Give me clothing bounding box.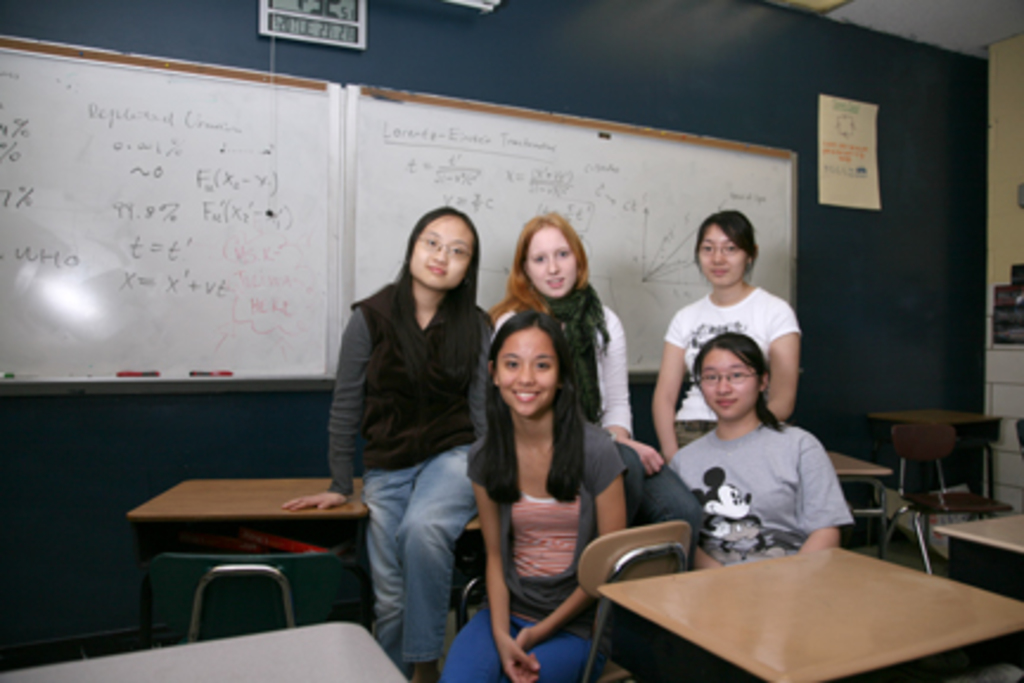
666:285:799:441.
